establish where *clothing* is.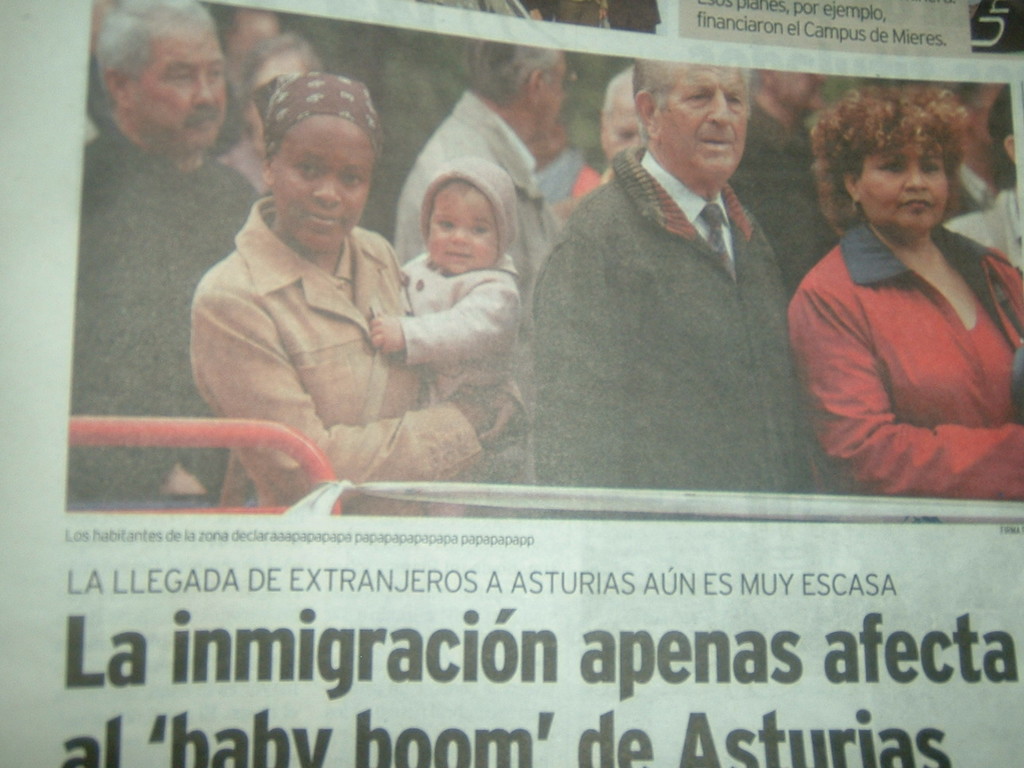
Established at (left=740, top=120, right=824, bottom=284).
